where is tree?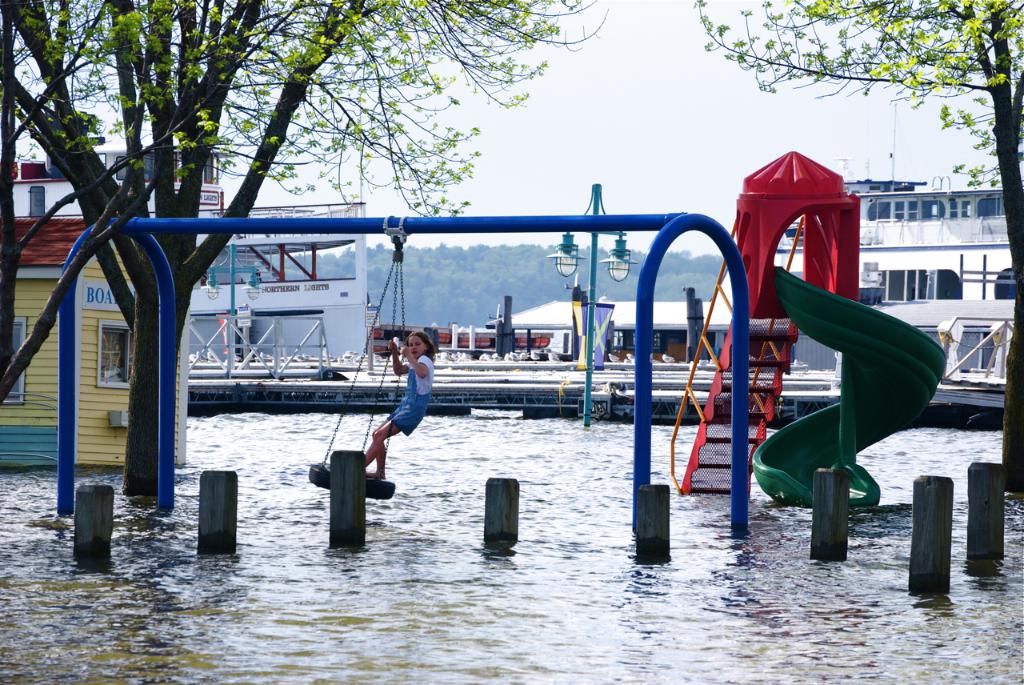
0:0:605:495.
